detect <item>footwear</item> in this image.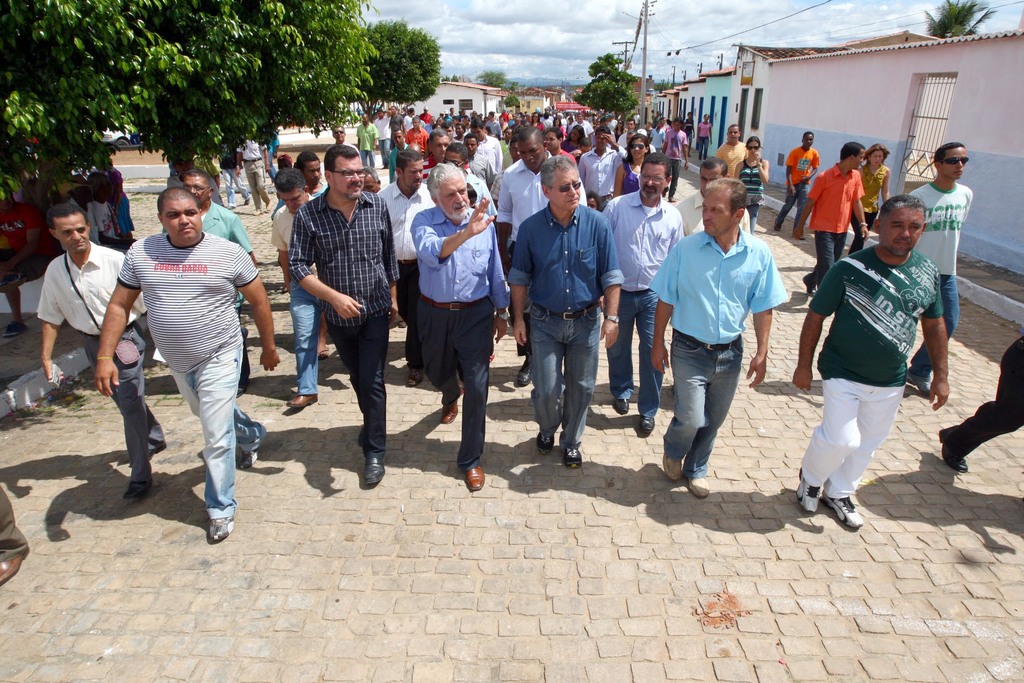
Detection: 805/477/881/531.
